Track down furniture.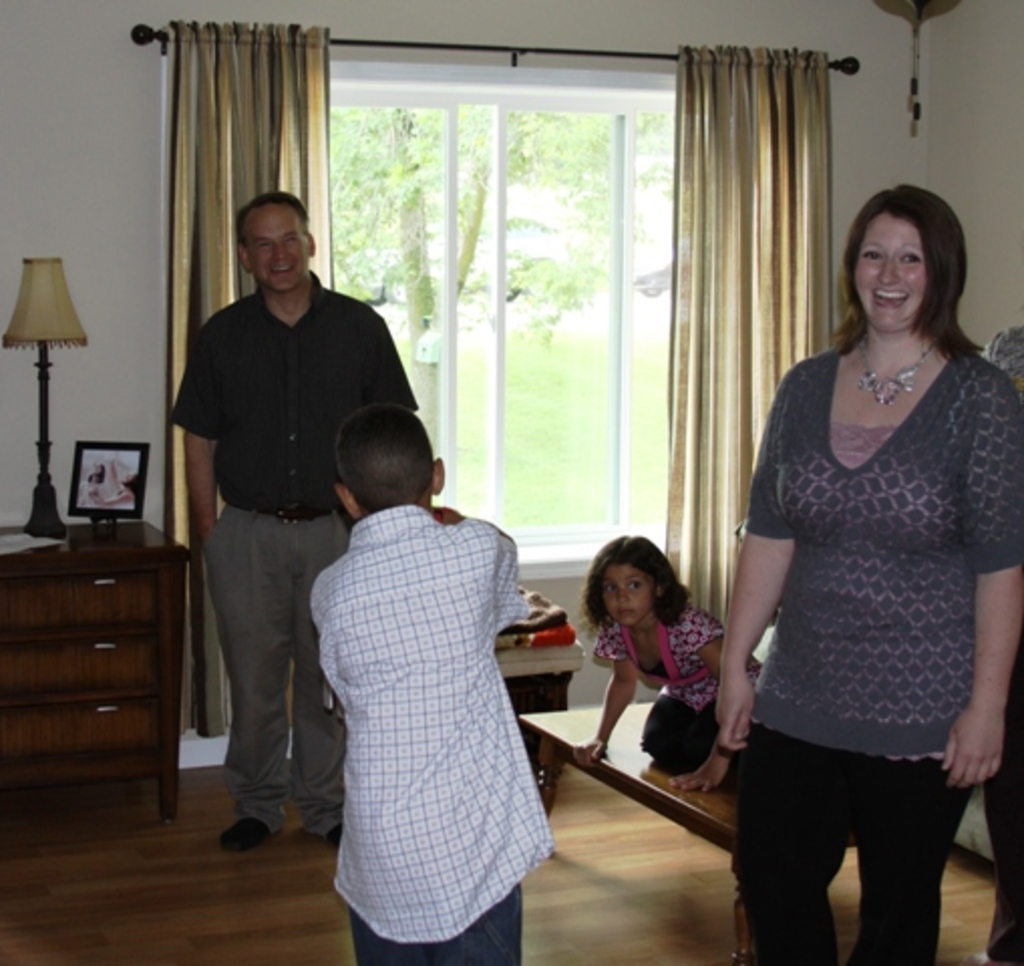
Tracked to (left=750, top=620, right=996, bottom=859).
